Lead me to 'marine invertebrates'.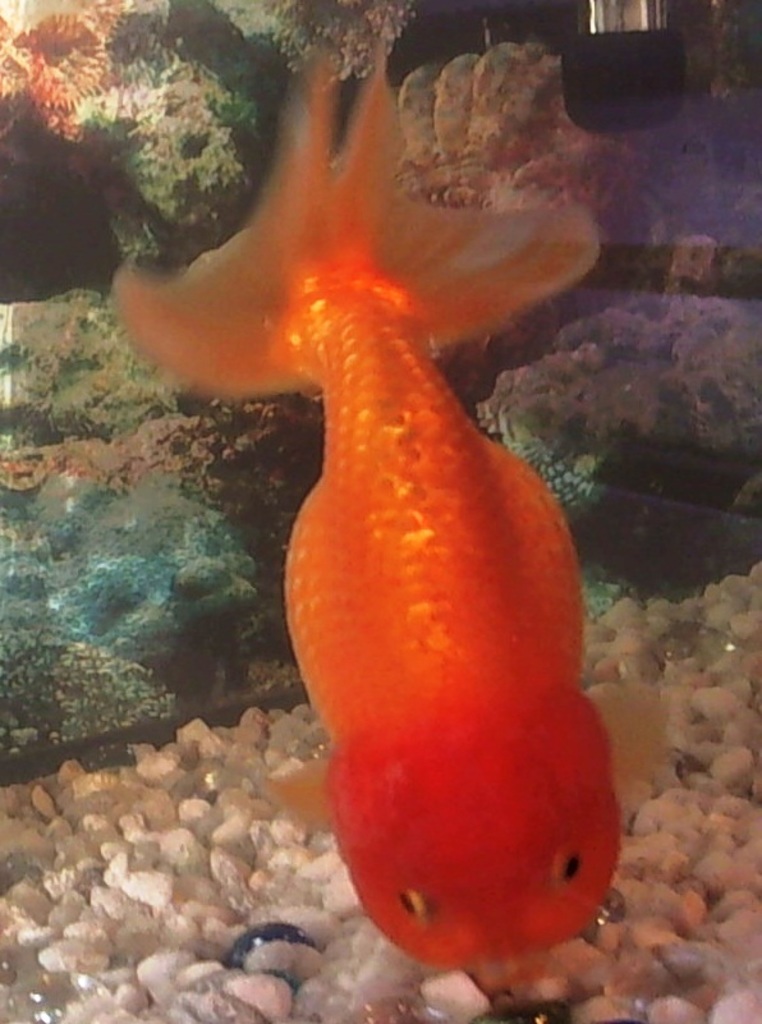
Lead to [left=391, top=12, right=620, bottom=267].
